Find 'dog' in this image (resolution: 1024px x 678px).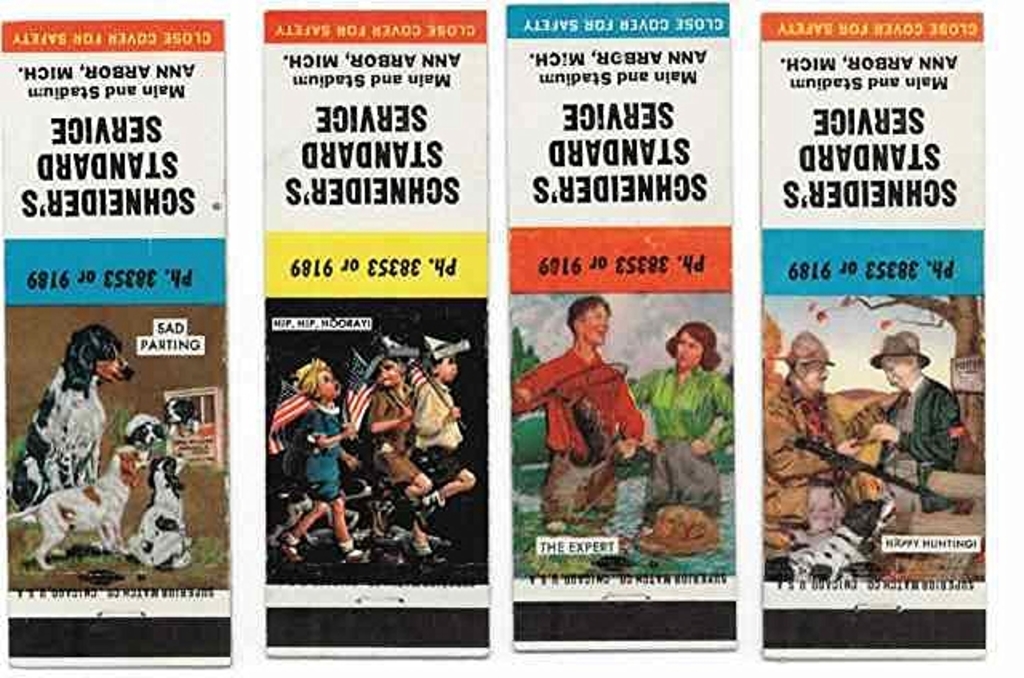
(left=10, top=445, right=155, bottom=566).
